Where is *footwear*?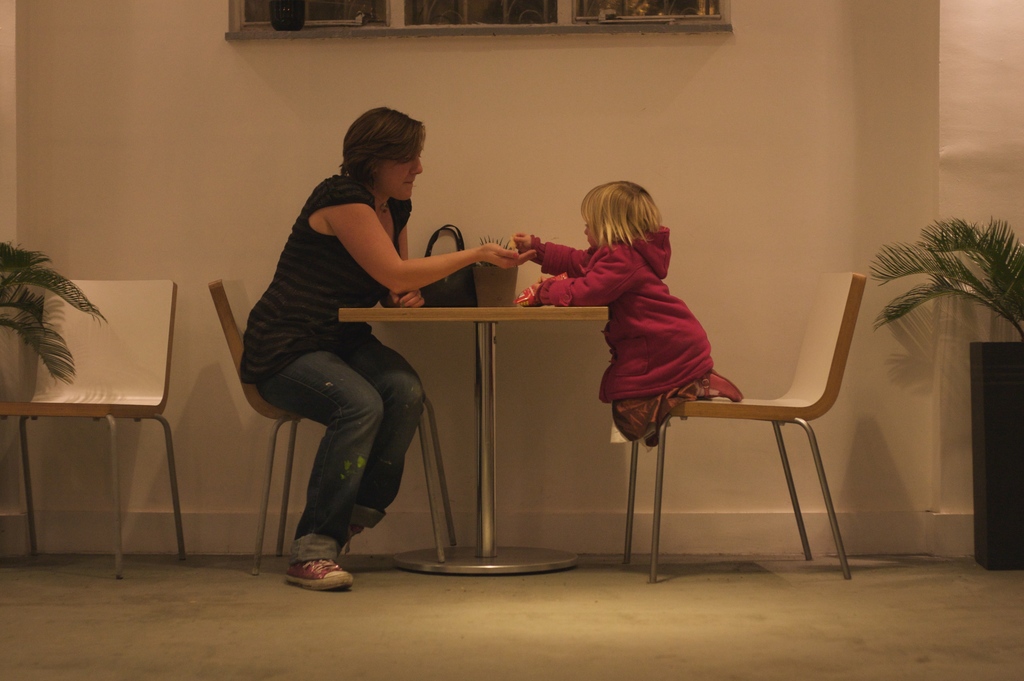
343/529/363/553.
